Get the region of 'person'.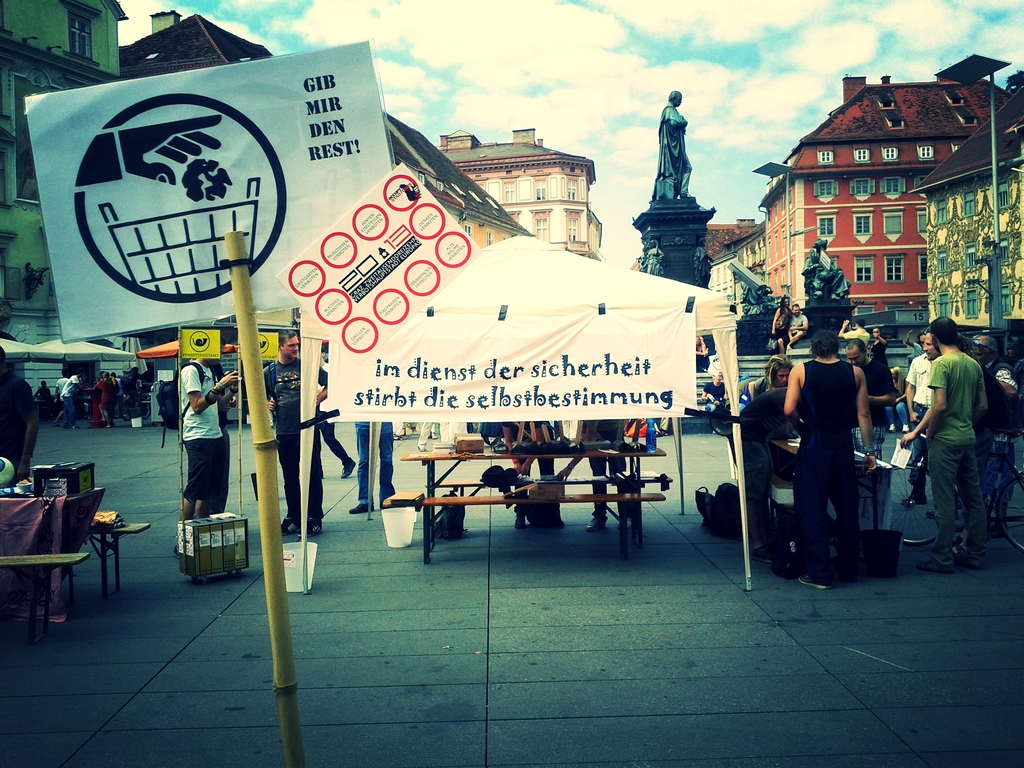
965,332,1020,529.
